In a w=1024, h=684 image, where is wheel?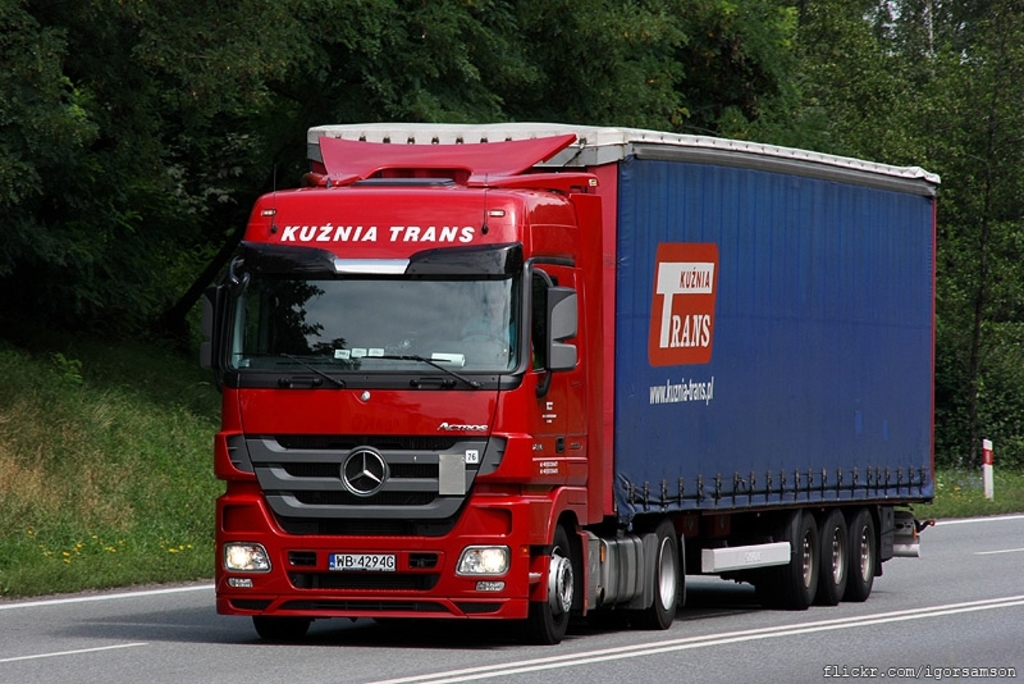
pyautogui.locateOnScreen(457, 329, 516, 352).
